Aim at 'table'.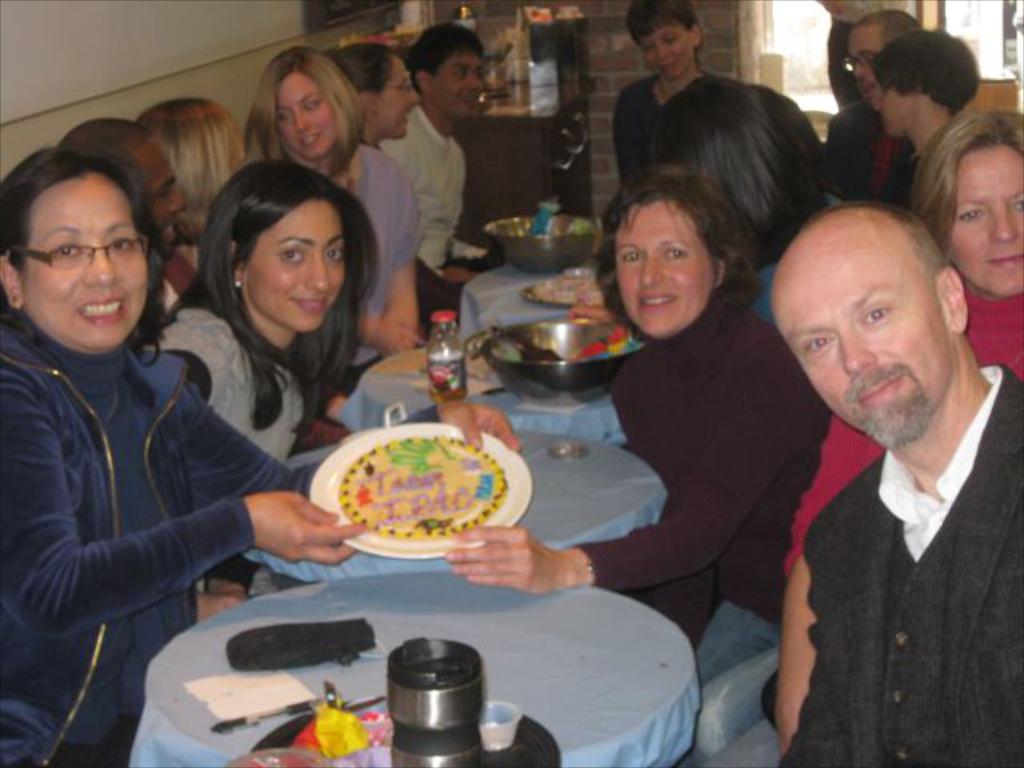
Aimed at BBox(446, 250, 669, 368).
